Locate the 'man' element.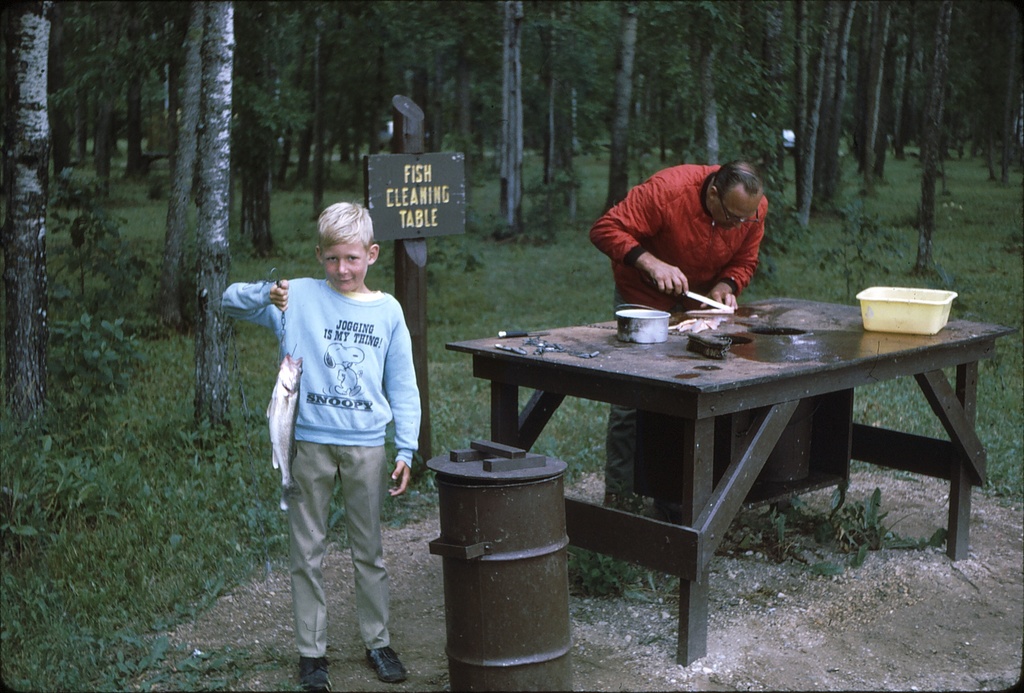
Element bbox: (left=250, top=192, right=428, bottom=680).
